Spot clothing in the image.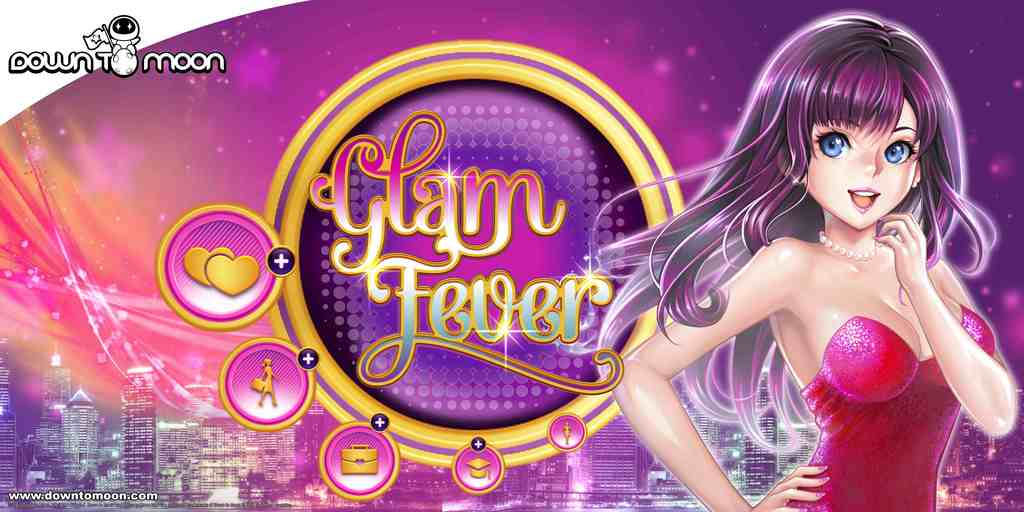
clothing found at Rect(778, 299, 995, 511).
